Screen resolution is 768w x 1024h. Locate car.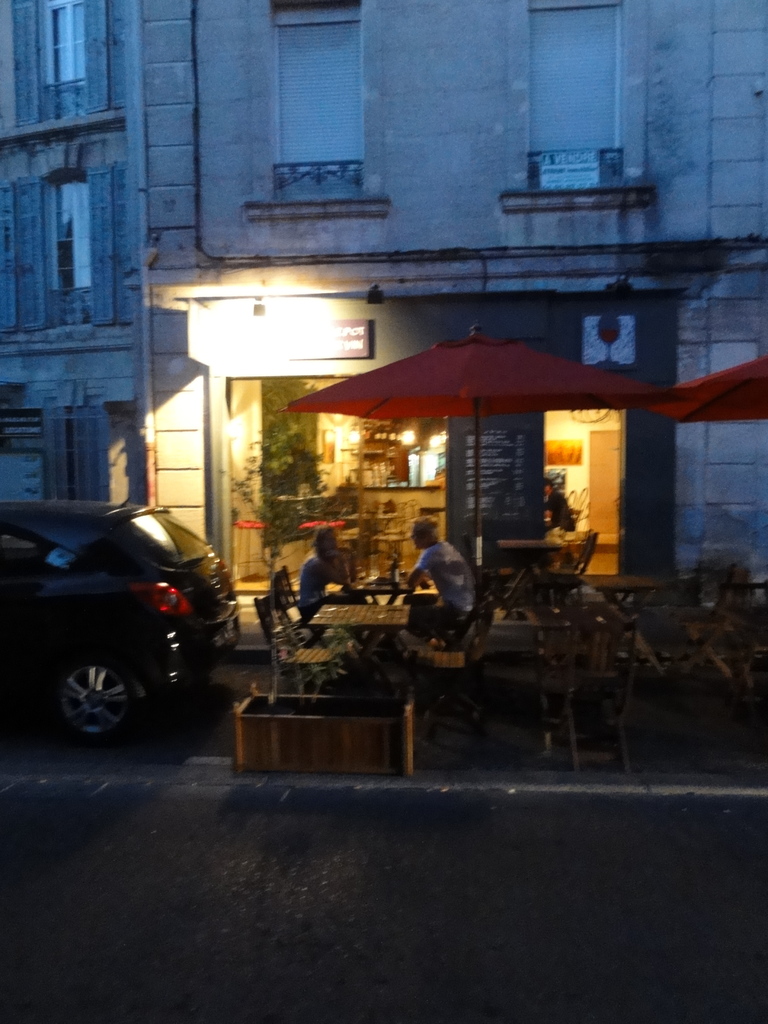
<box>4,489,238,754</box>.
